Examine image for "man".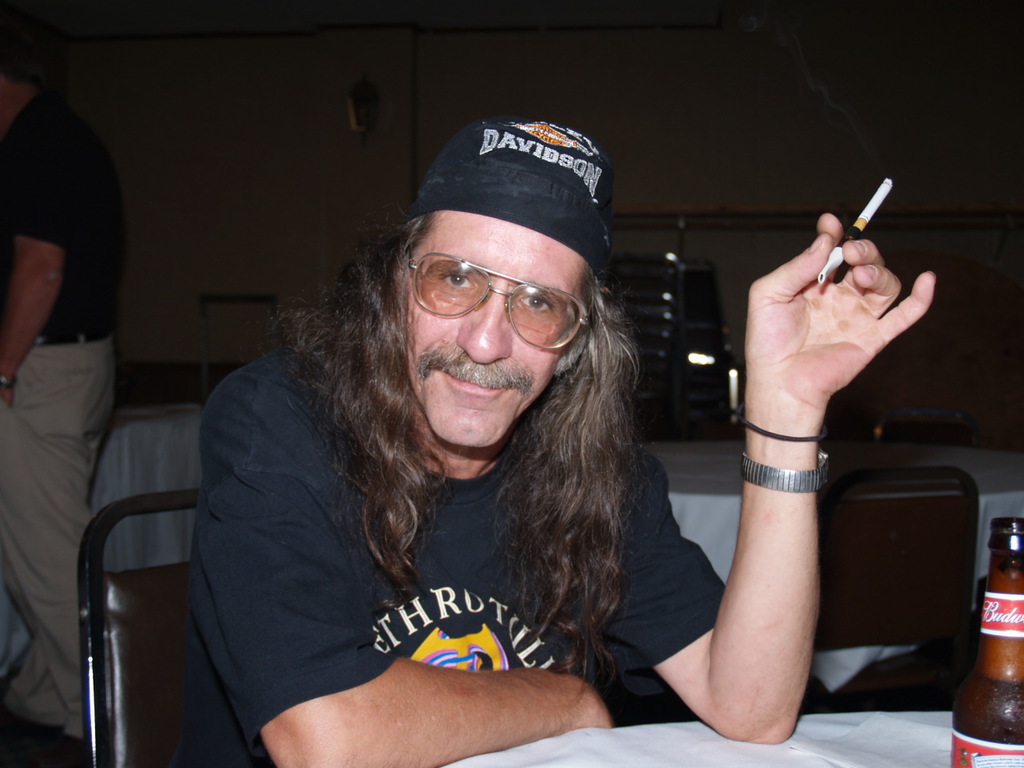
Examination result: <bbox>5, 46, 159, 656</bbox>.
